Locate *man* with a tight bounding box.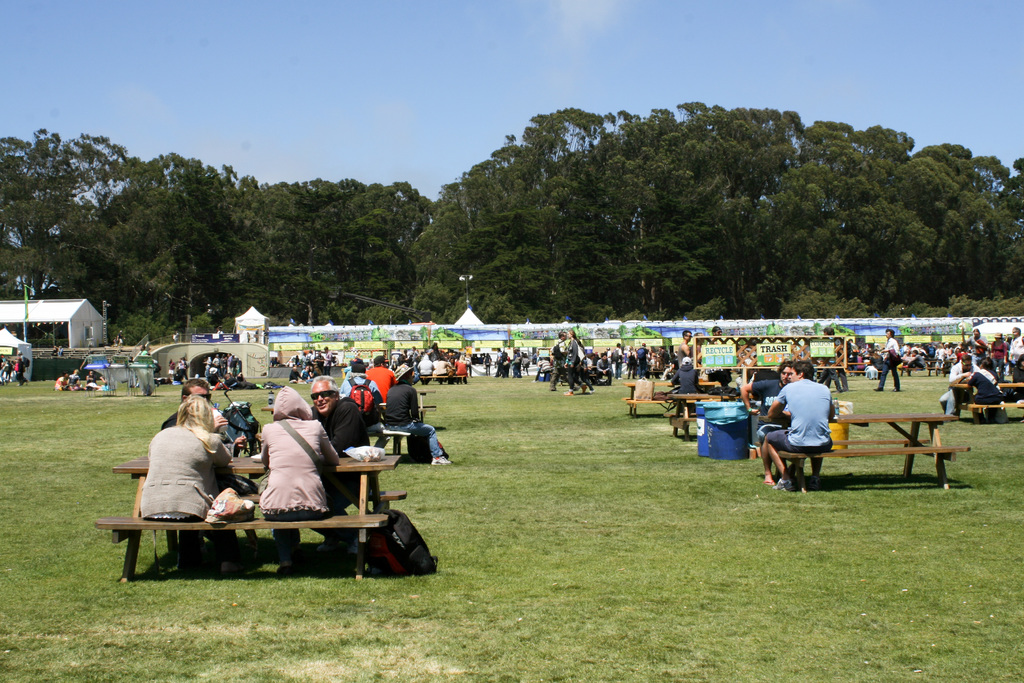
161 379 214 429.
